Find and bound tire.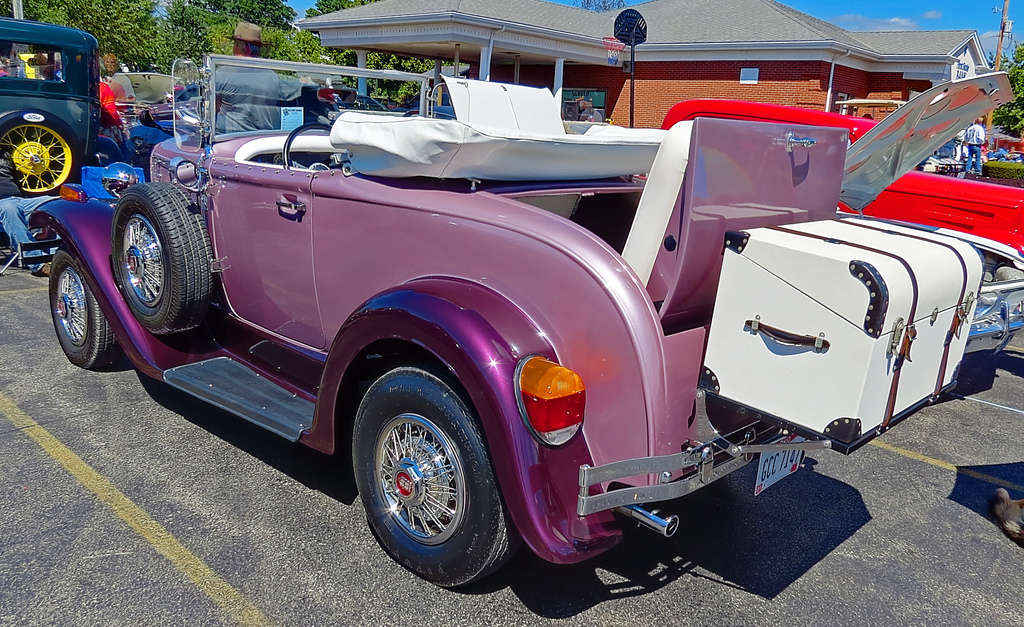
Bound: [114, 183, 211, 336].
